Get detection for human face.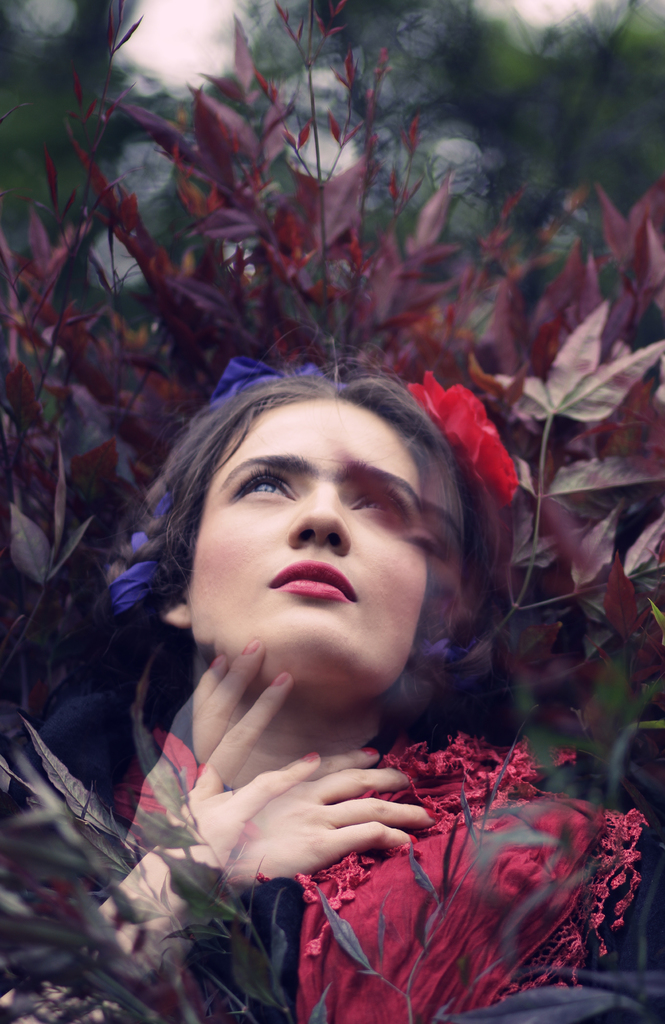
Detection: l=188, t=399, r=428, b=685.
